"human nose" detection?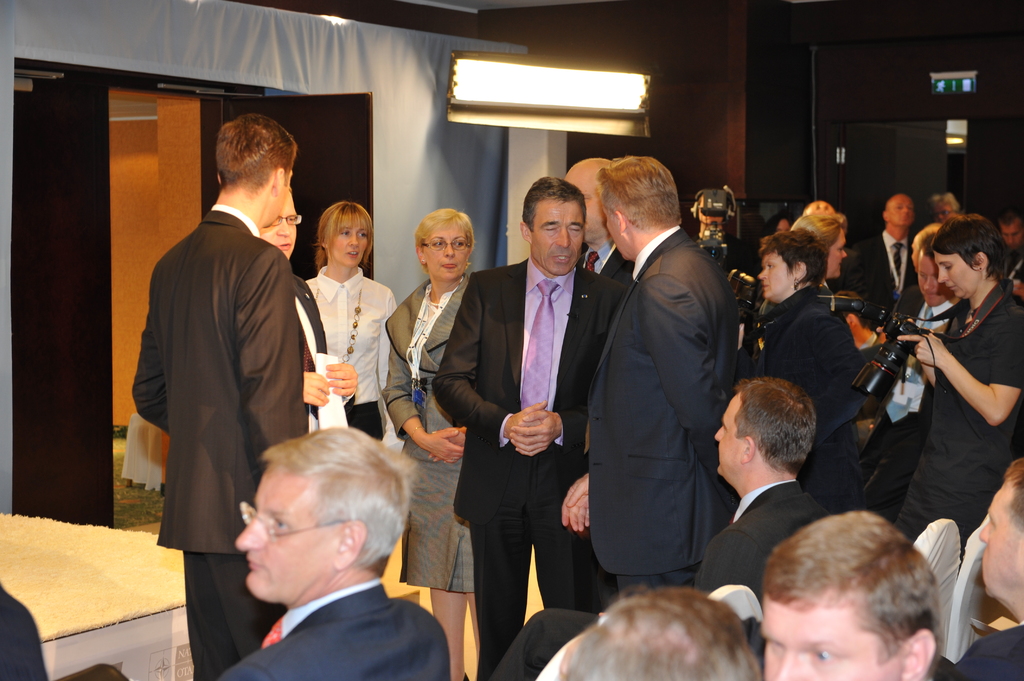
{"x1": 439, "y1": 241, "x2": 454, "y2": 259}
